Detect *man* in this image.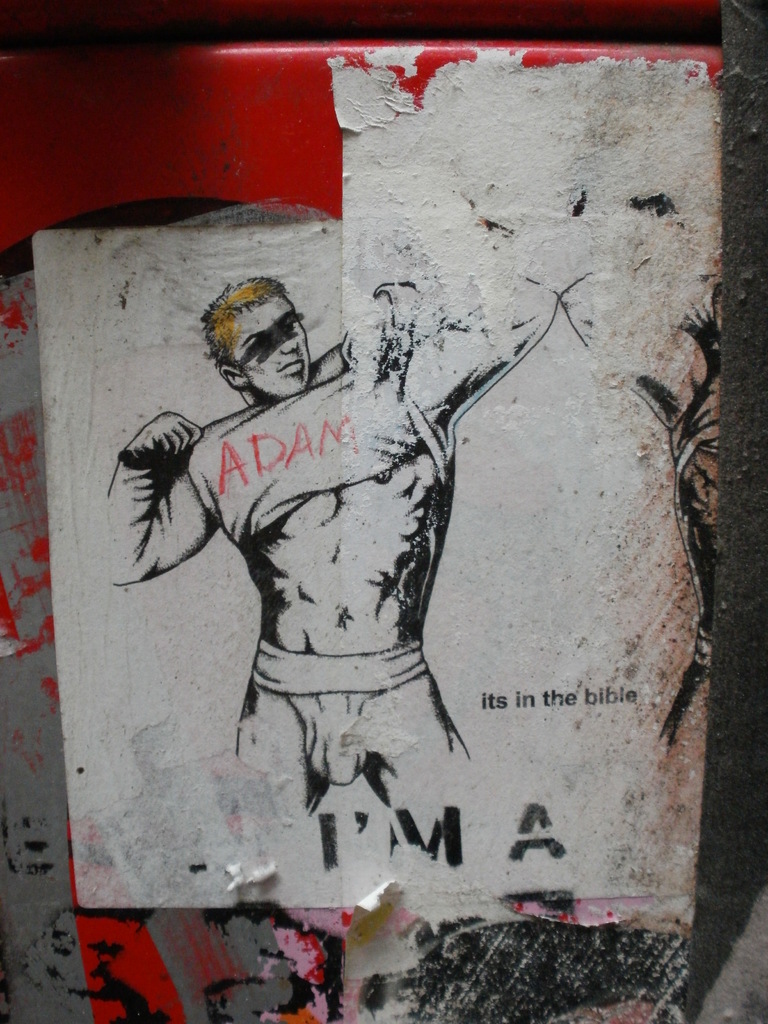
Detection: <region>116, 261, 534, 802</region>.
